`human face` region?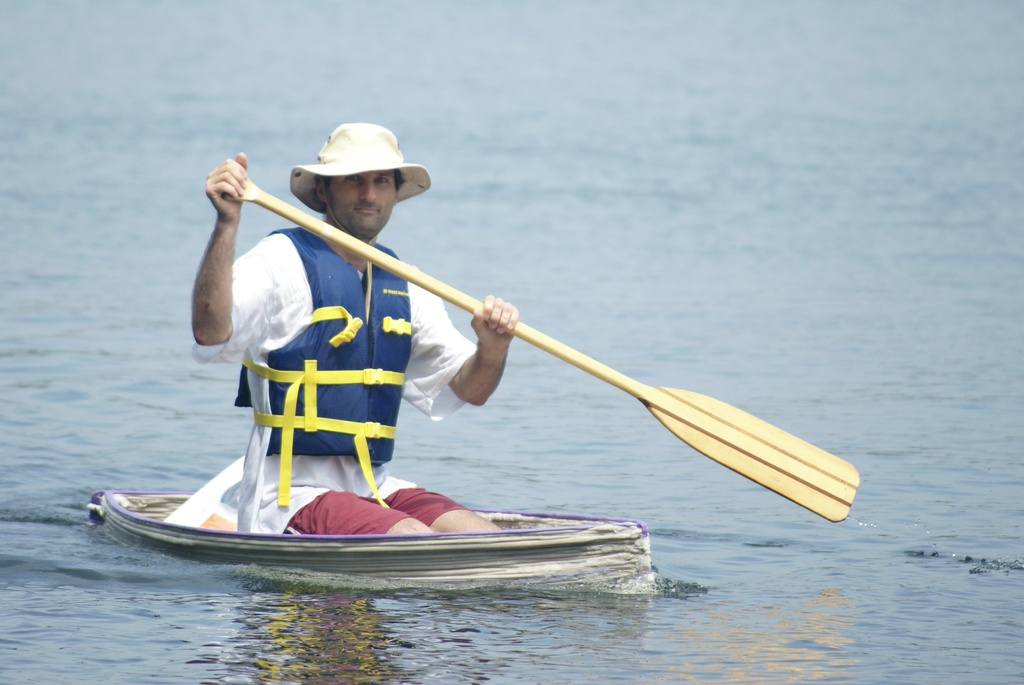
detection(327, 169, 396, 232)
